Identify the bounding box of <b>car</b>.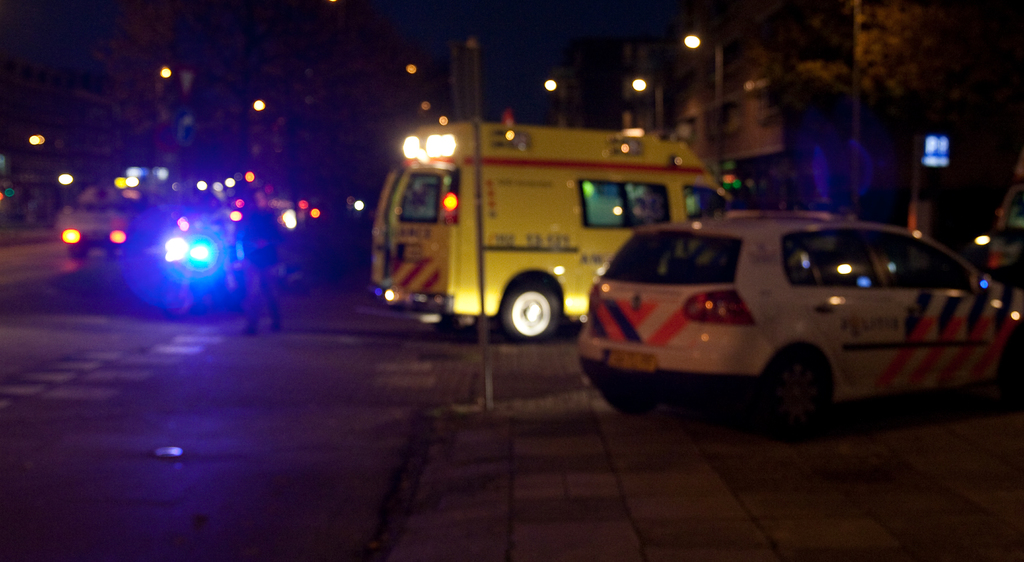
left=51, top=186, right=141, bottom=255.
